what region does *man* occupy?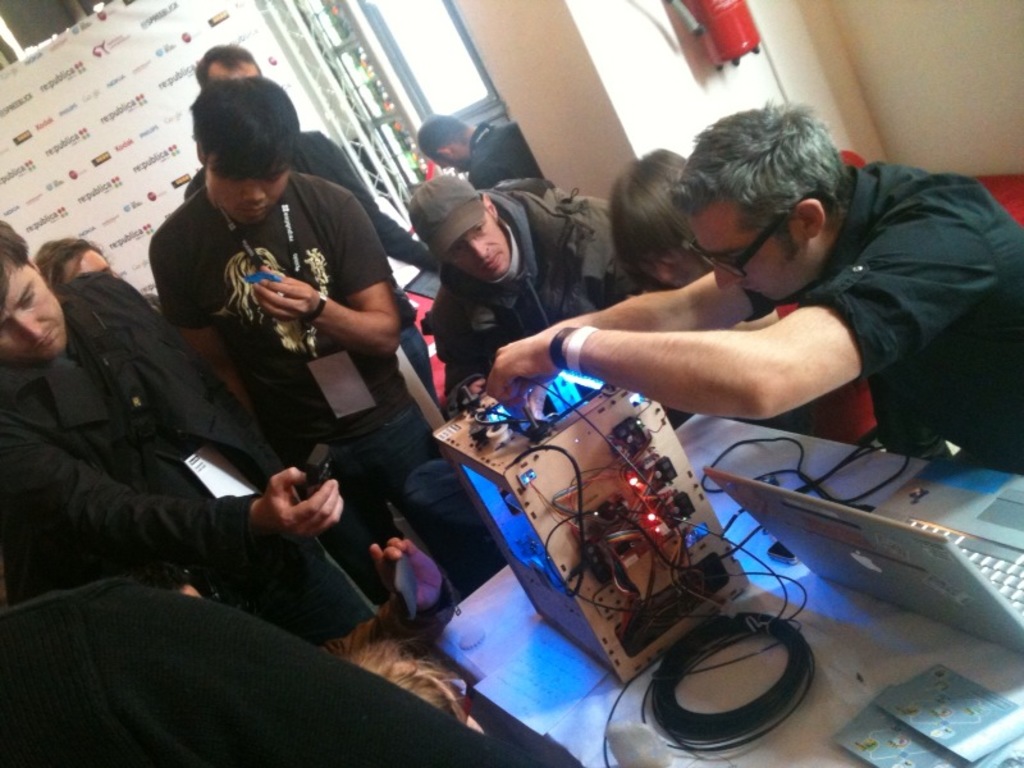
198, 40, 426, 285.
